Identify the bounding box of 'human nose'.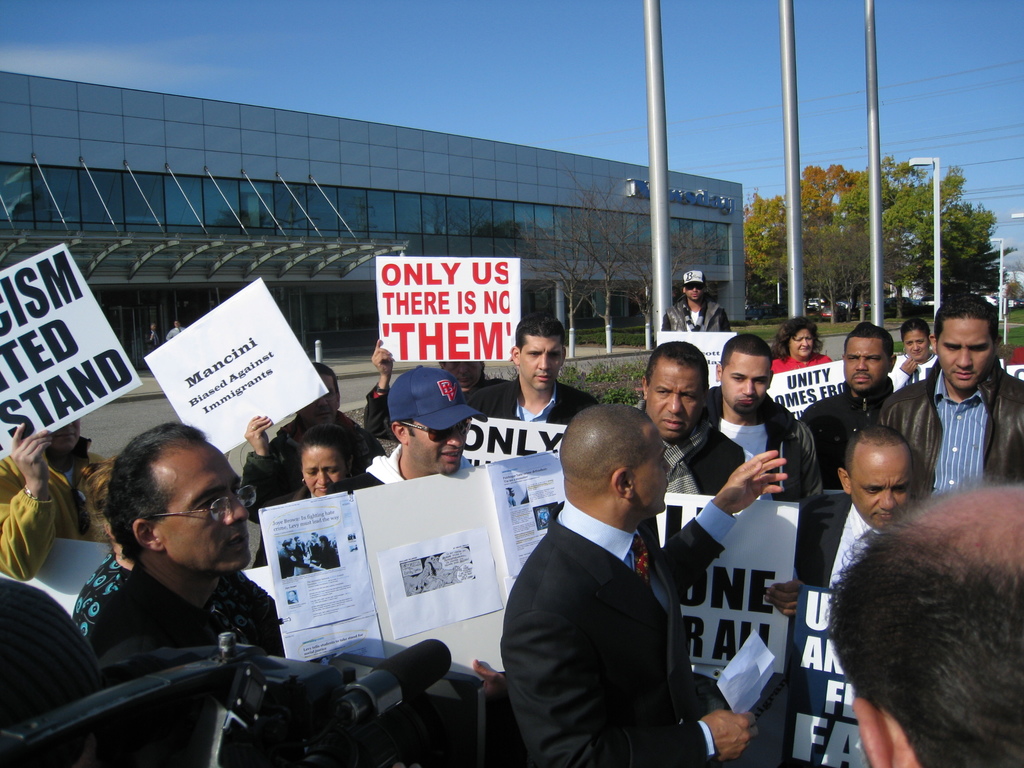
x1=803 y1=339 x2=810 y2=348.
